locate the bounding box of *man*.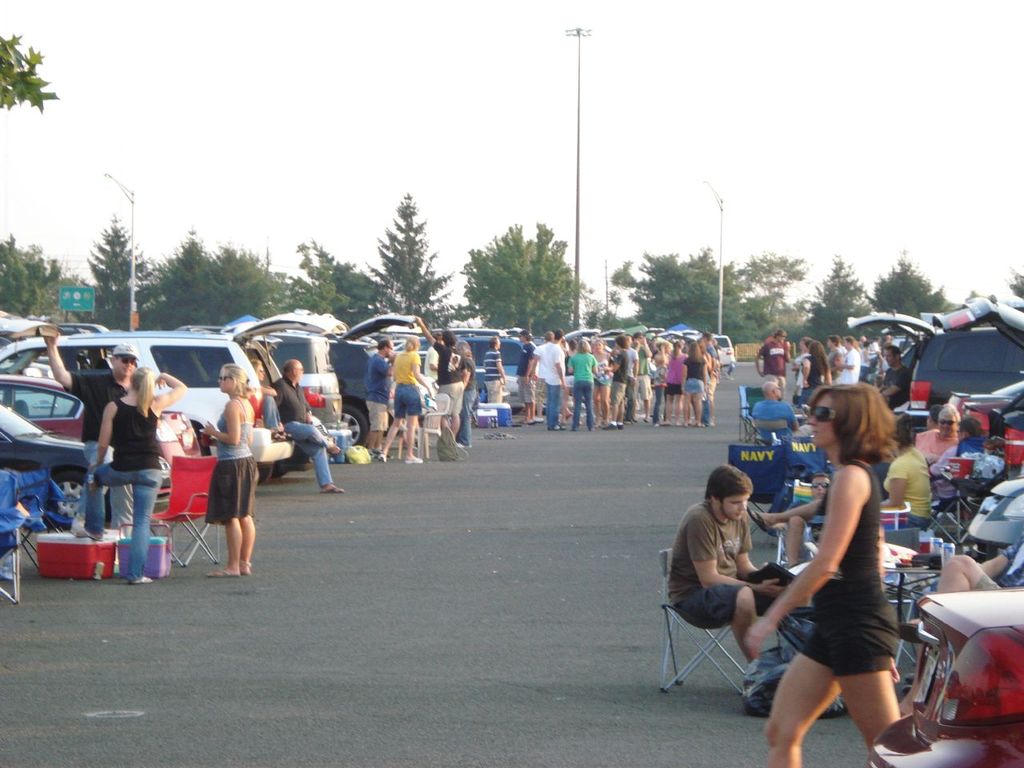
Bounding box: region(827, 335, 859, 386).
